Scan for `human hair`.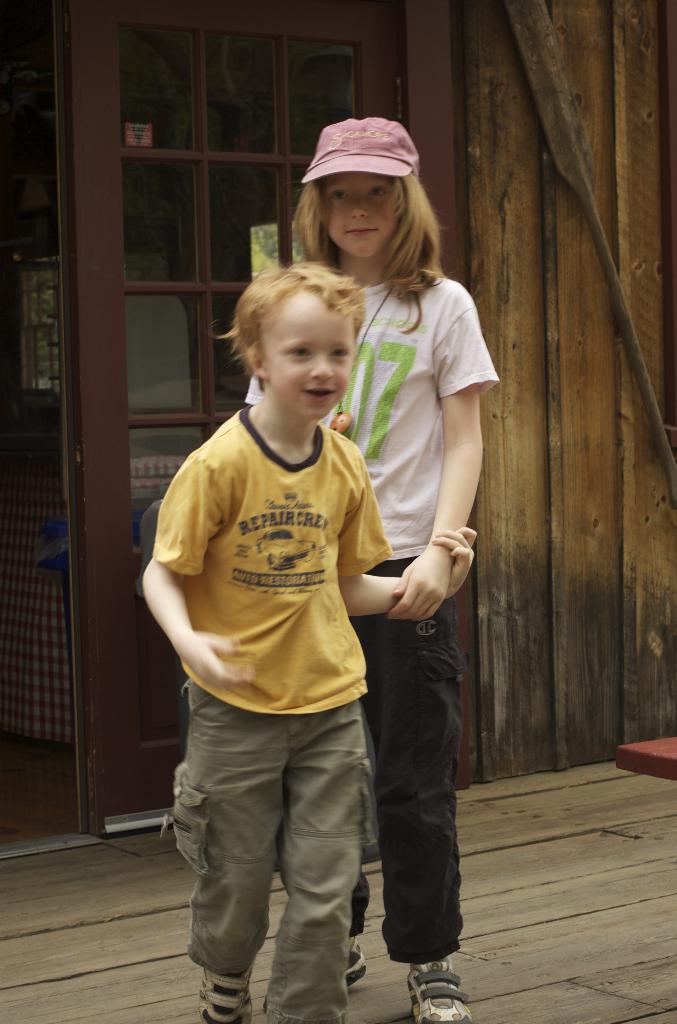
Scan result: rect(289, 166, 450, 337).
